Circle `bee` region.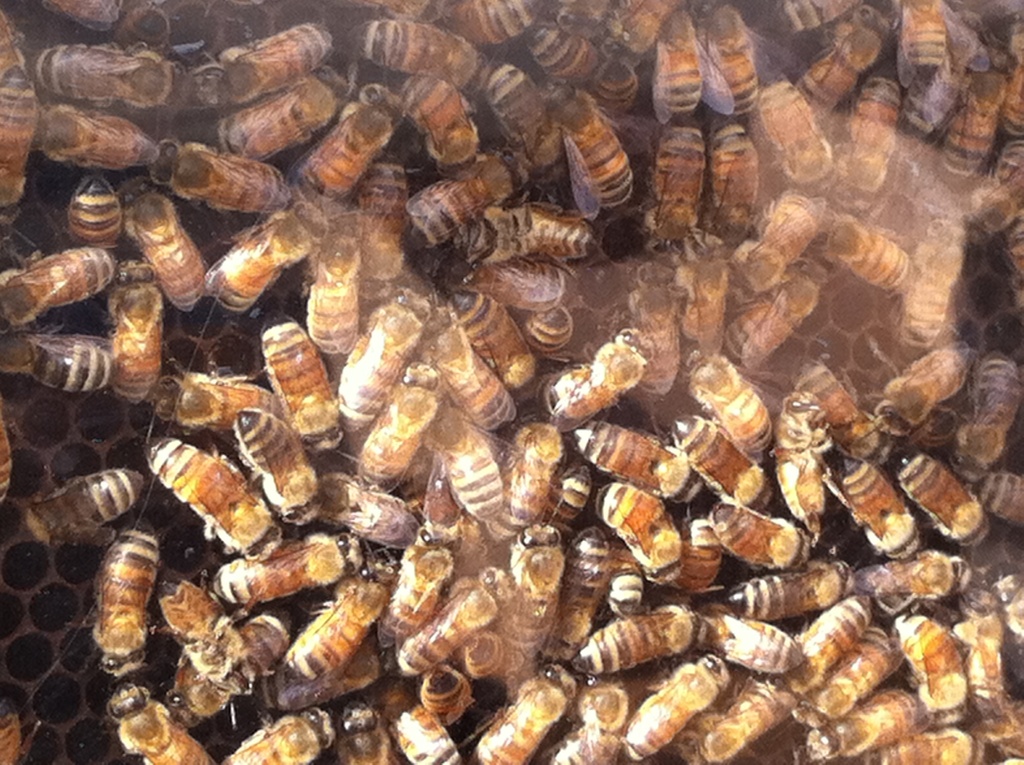
Region: 841/550/973/615.
